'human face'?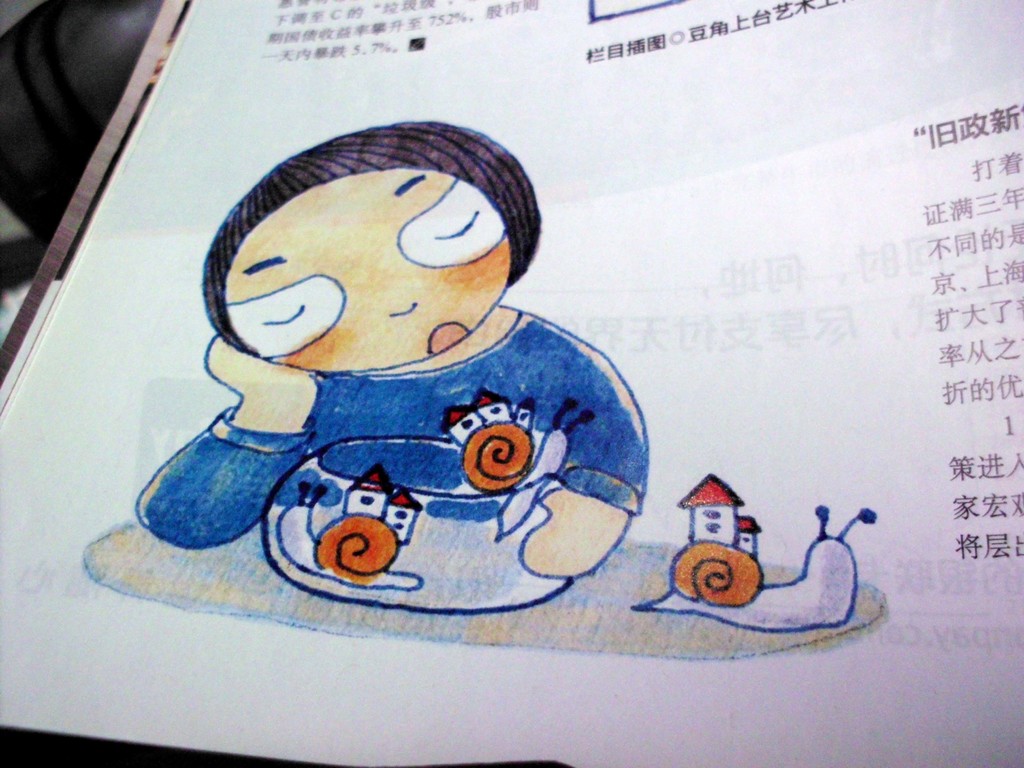
<bbox>230, 173, 506, 376</bbox>
